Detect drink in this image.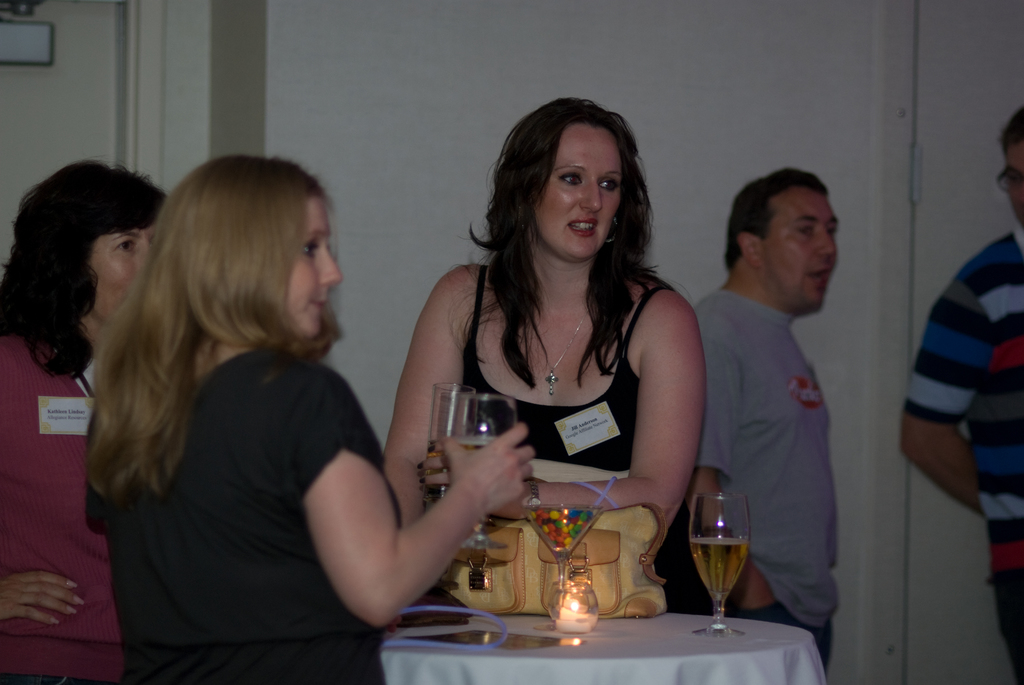
Detection: rect(689, 534, 749, 601).
